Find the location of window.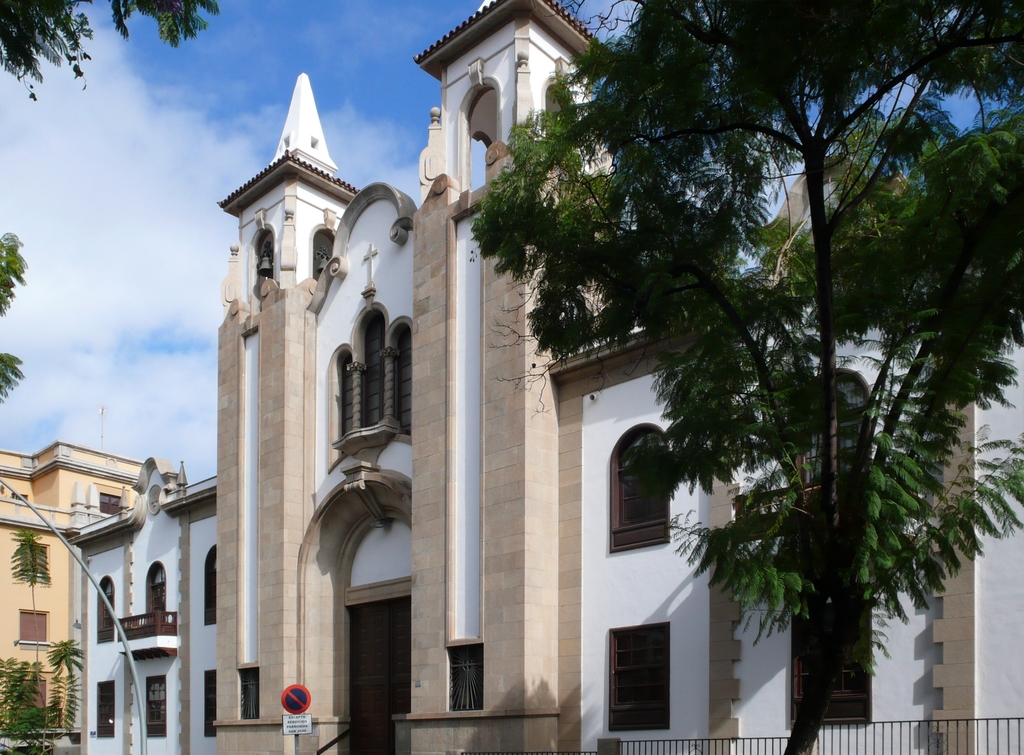
Location: l=605, t=426, r=676, b=565.
